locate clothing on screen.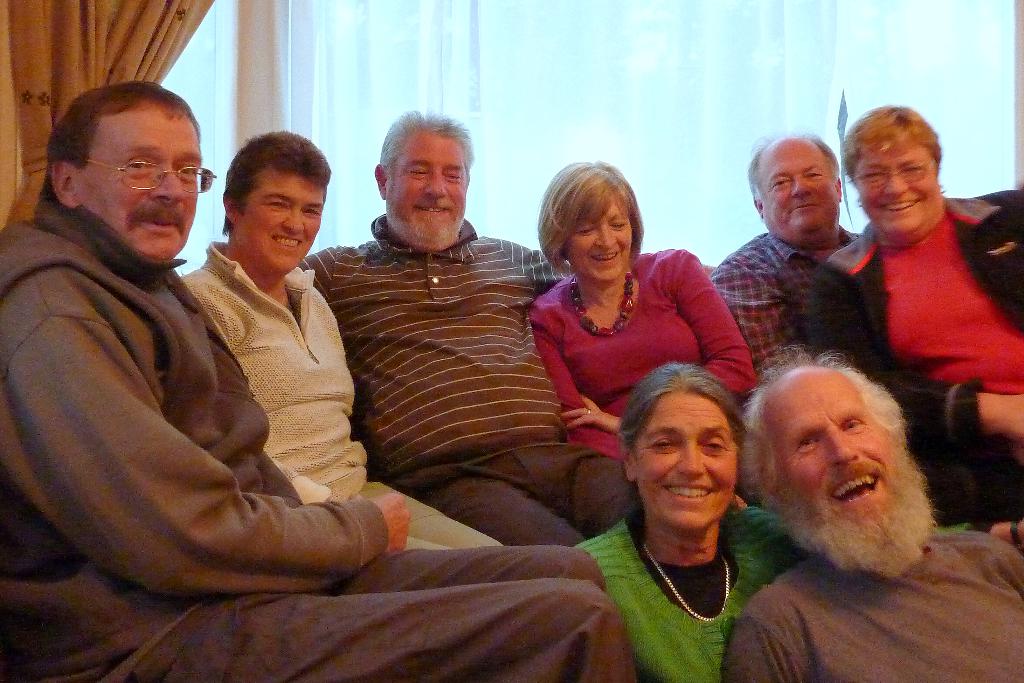
On screen at bbox=[725, 529, 1023, 682].
